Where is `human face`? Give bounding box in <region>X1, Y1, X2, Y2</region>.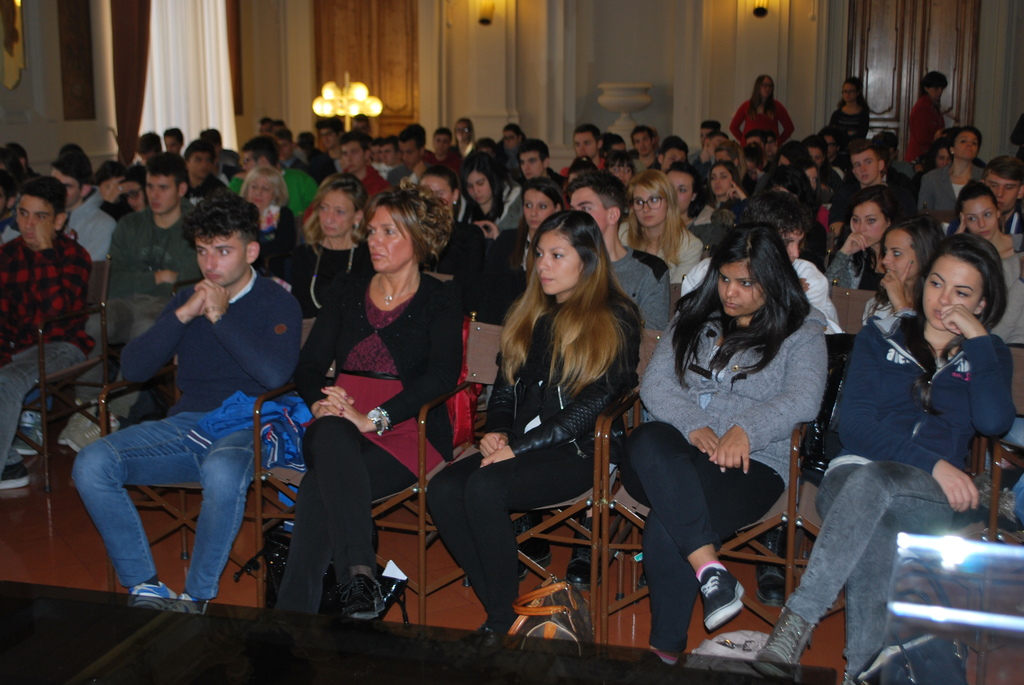
<region>984, 173, 1021, 212</region>.
